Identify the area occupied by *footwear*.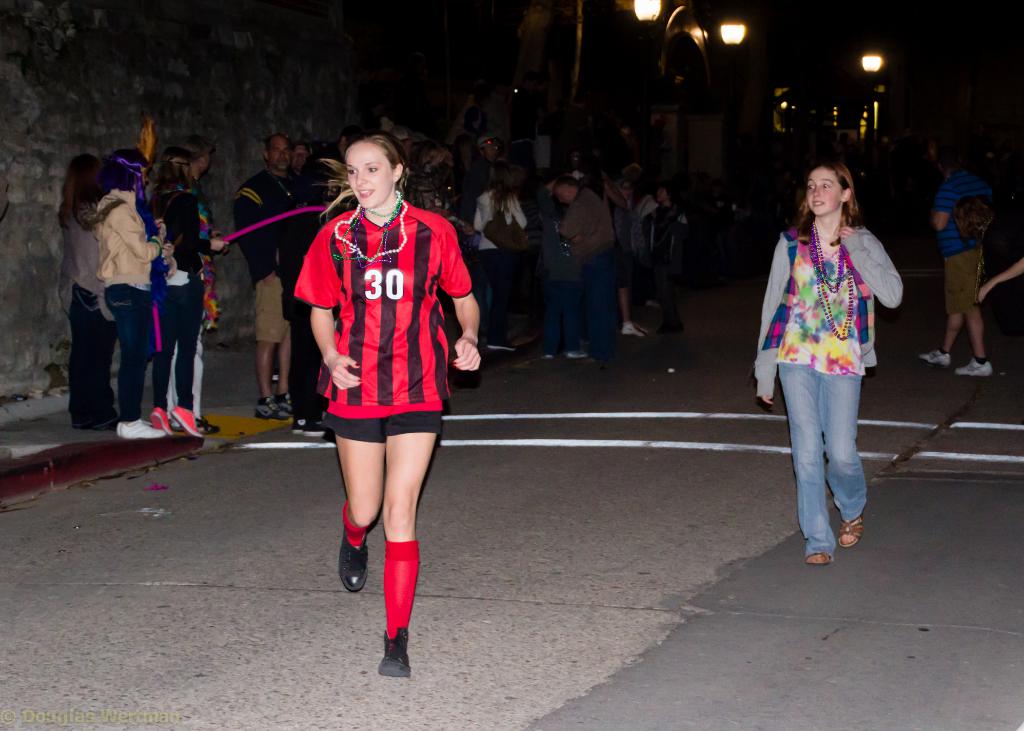
Area: [x1=74, y1=413, x2=90, y2=431].
